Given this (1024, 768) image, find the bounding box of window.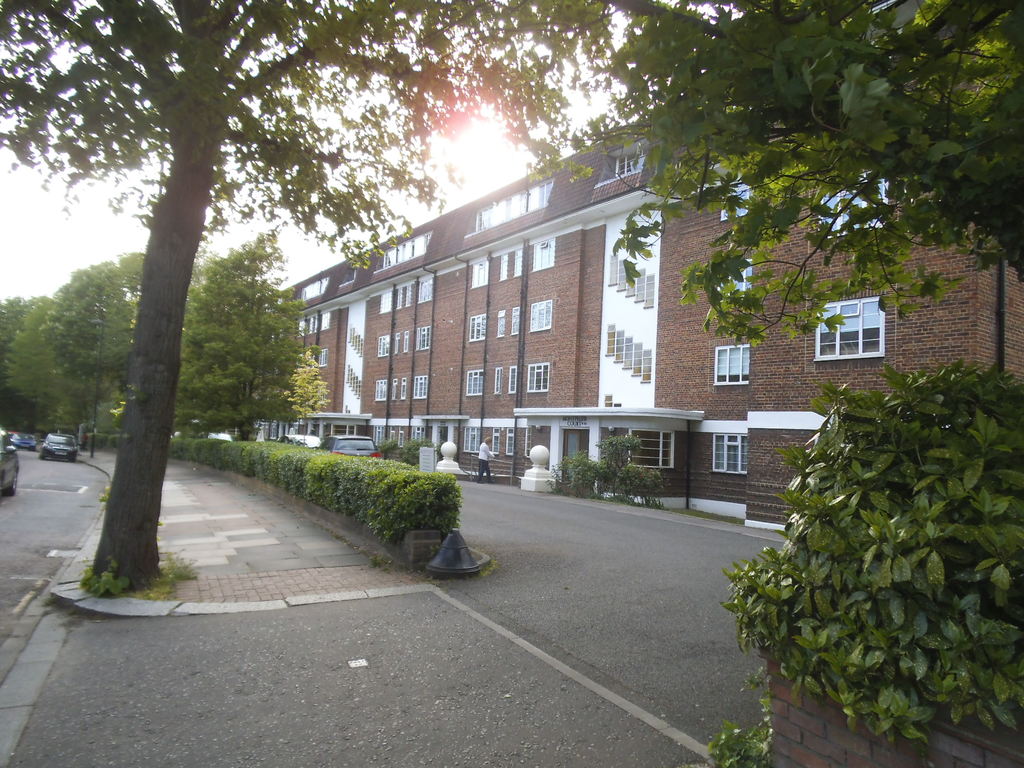
locate(499, 248, 504, 281).
